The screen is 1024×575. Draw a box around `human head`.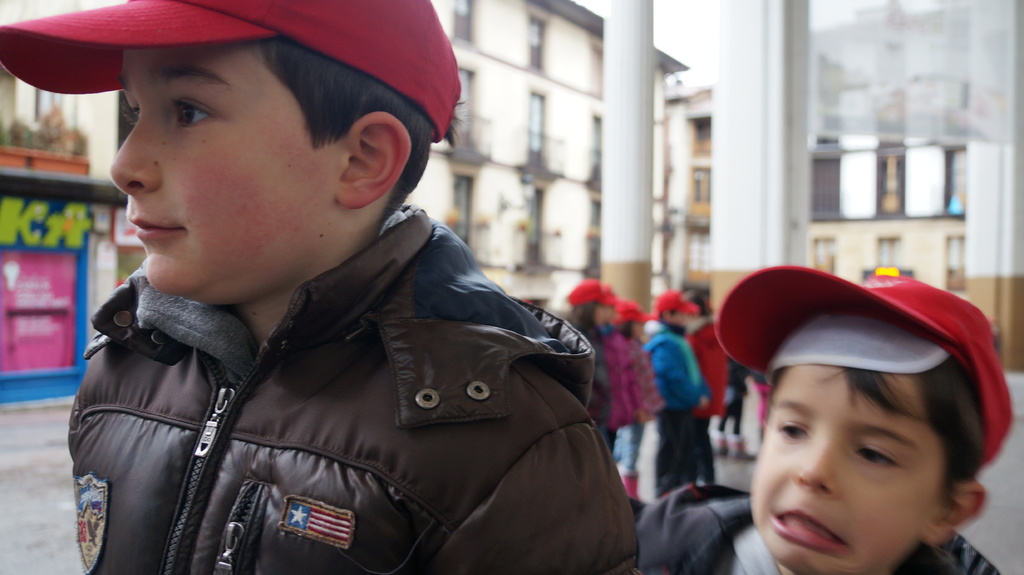
locate(609, 299, 650, 342).
